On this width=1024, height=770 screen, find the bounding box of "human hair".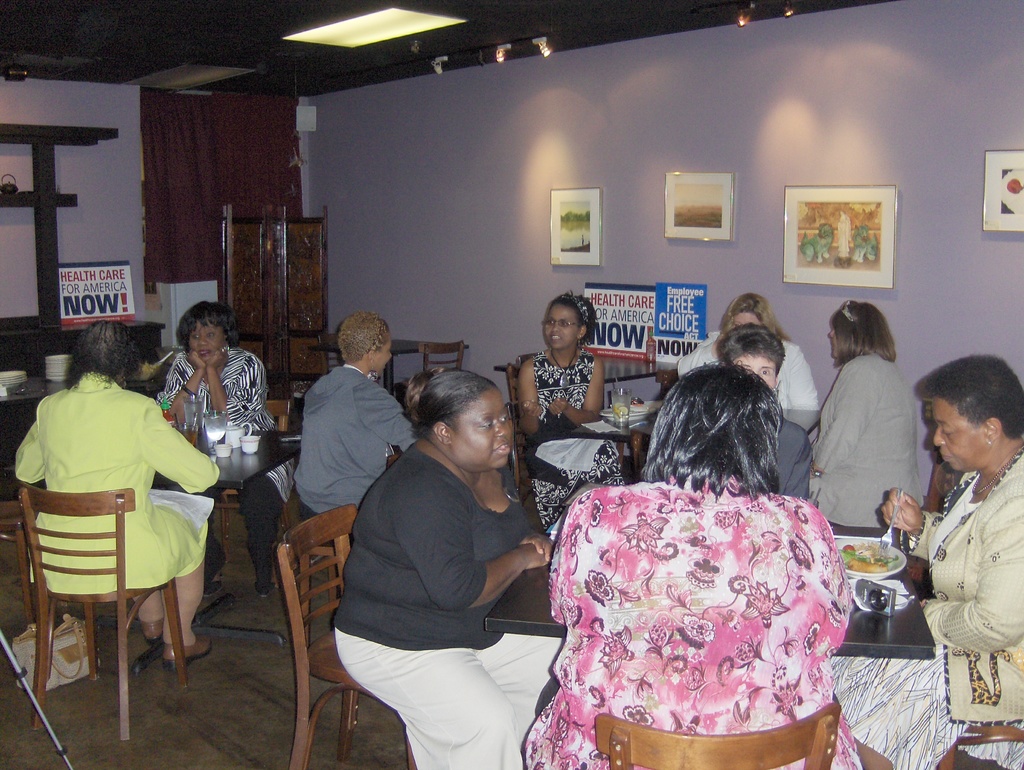
Bounding box: rect(834, 297, 907, 373).
